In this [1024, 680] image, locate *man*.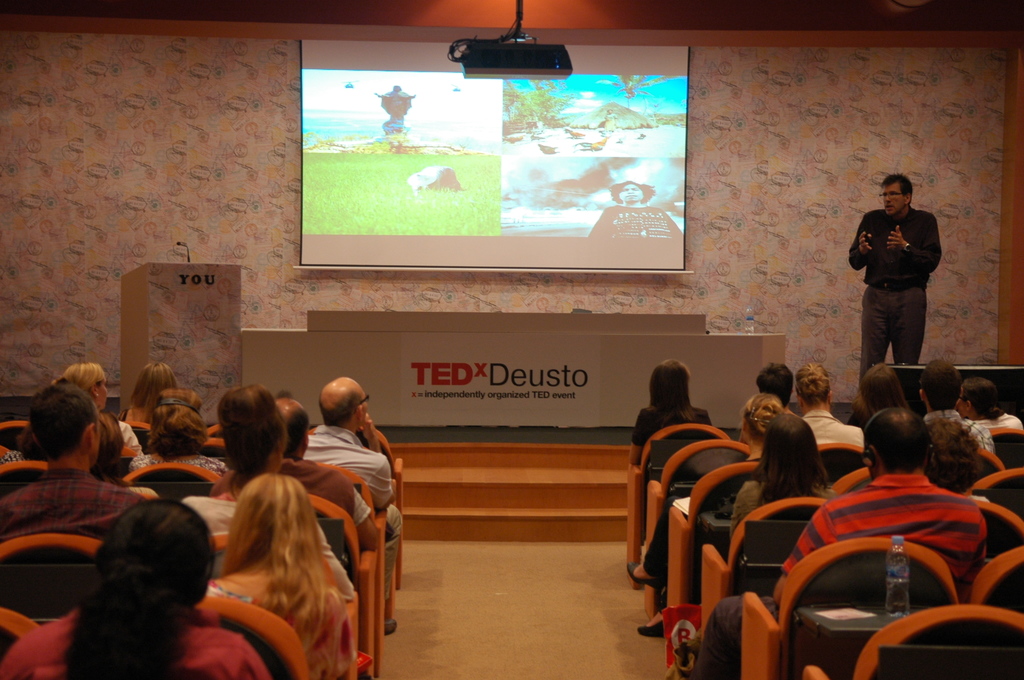
Bounding box: (x1=1, y1=389, x2=148, y2=618).
